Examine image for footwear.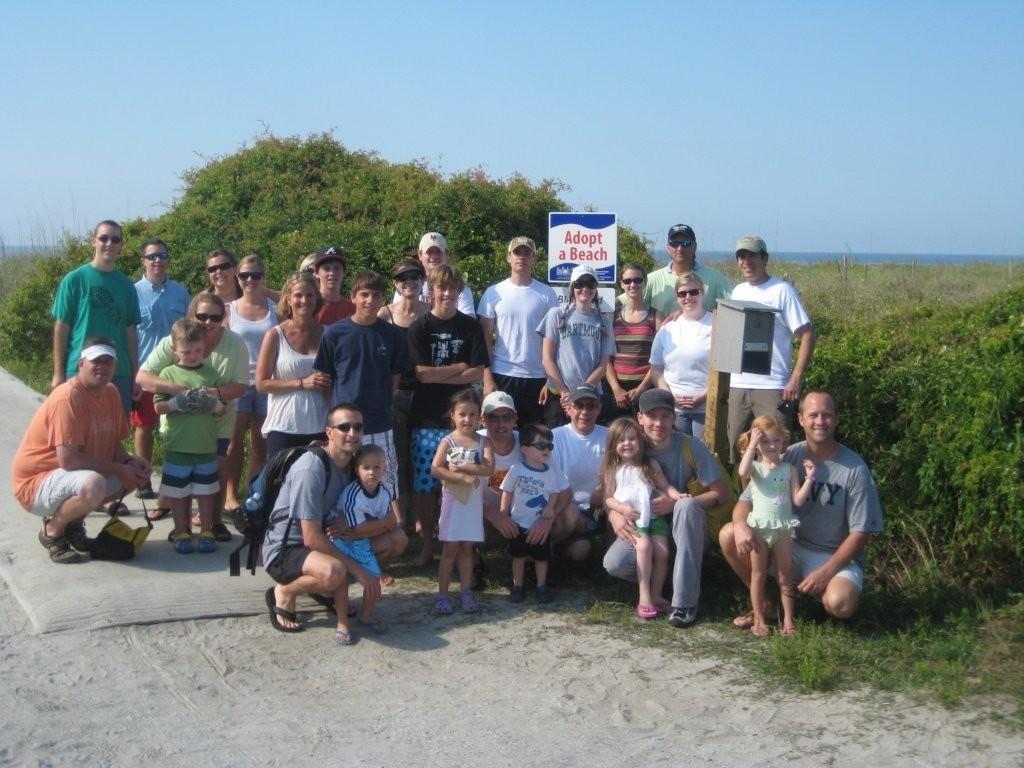
Examination result: bbox=[97, 505, 128, 515].
